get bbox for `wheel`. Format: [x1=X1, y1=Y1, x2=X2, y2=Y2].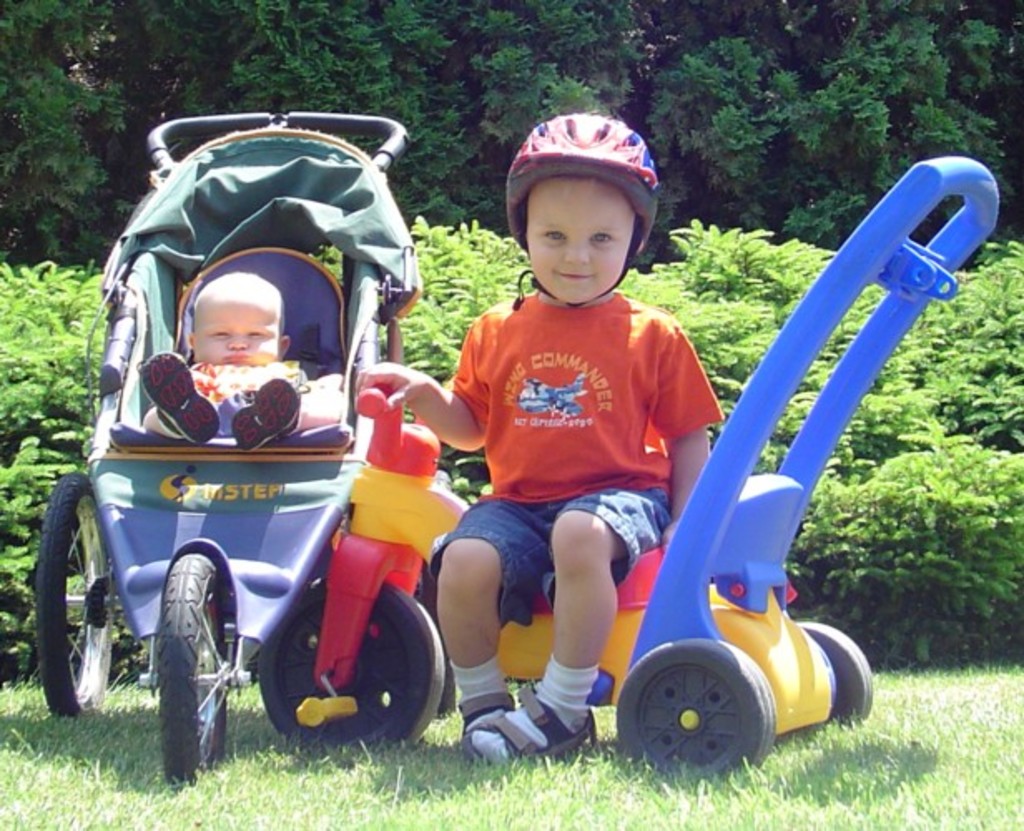
[x1=258, y1=583, x2=444, y2=753].
